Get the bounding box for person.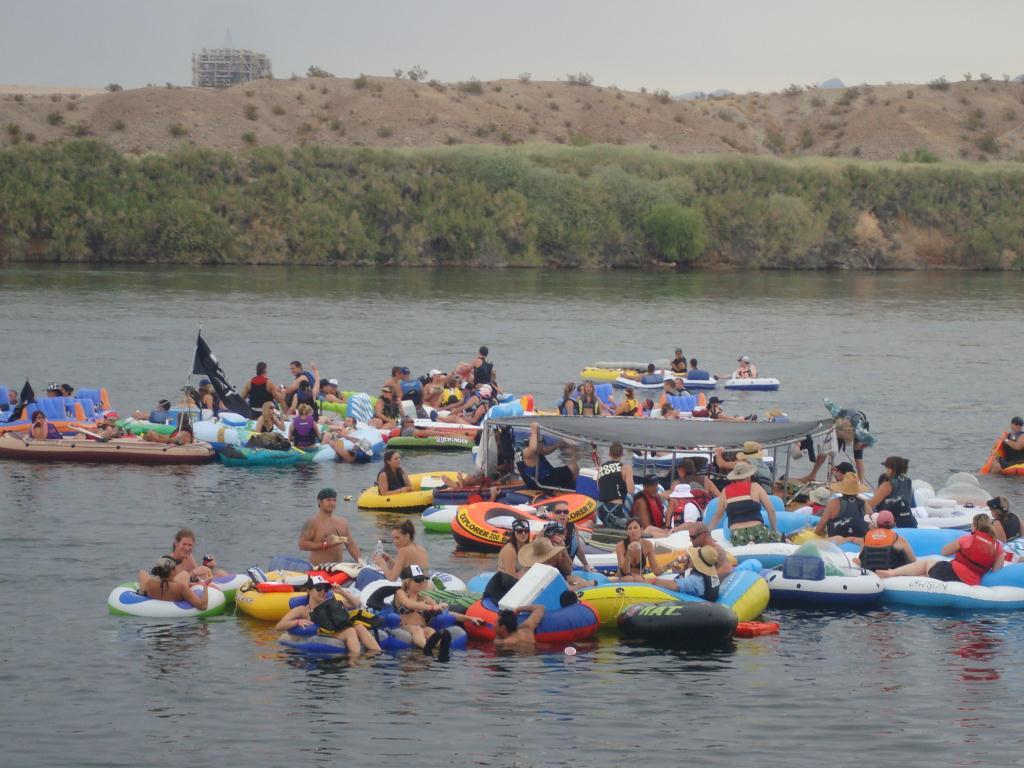
locate(136, 559, 212, 606).
